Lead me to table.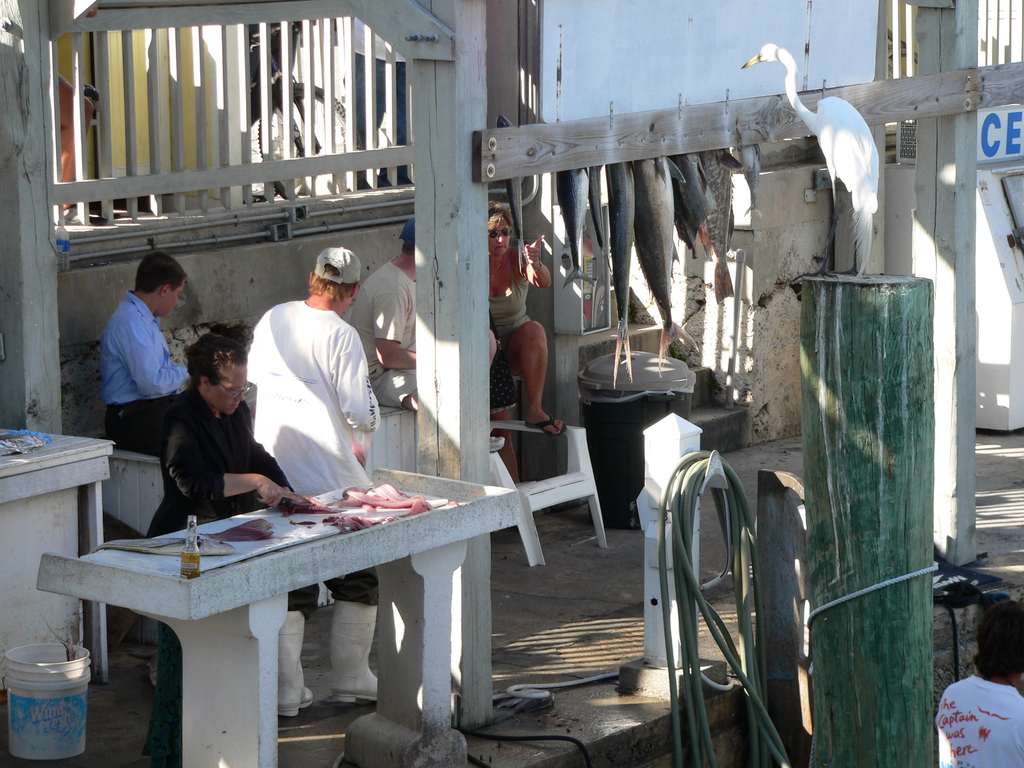
Lead to pyautogui.locateOnScreen(36, 463, 525, 767).
